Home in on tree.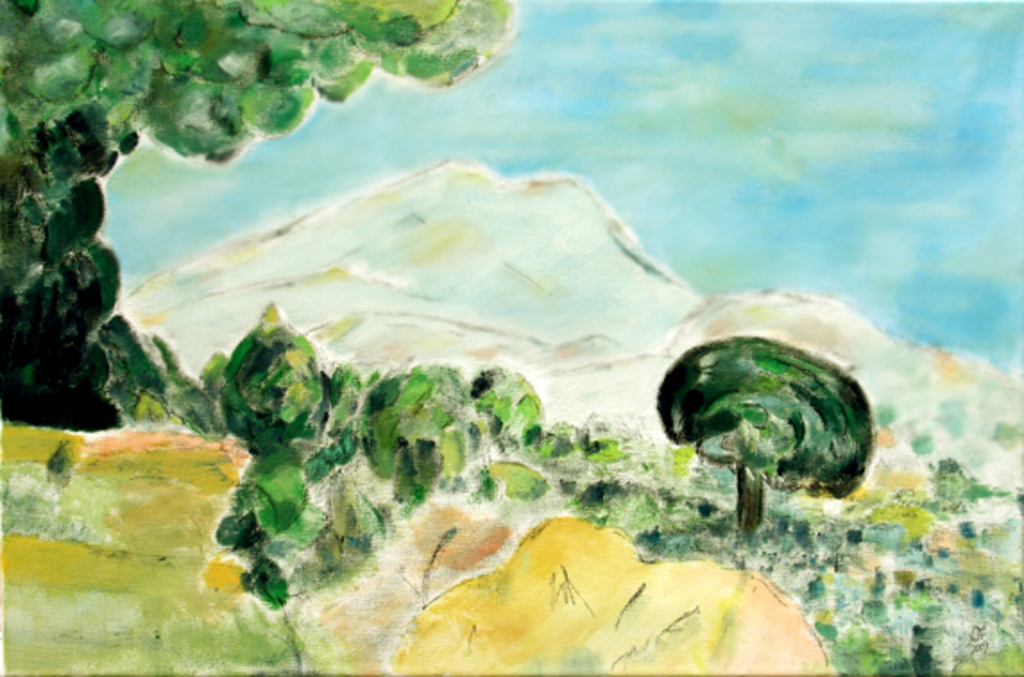
Homed in at <region>0, 0, 516, 423</region>.
